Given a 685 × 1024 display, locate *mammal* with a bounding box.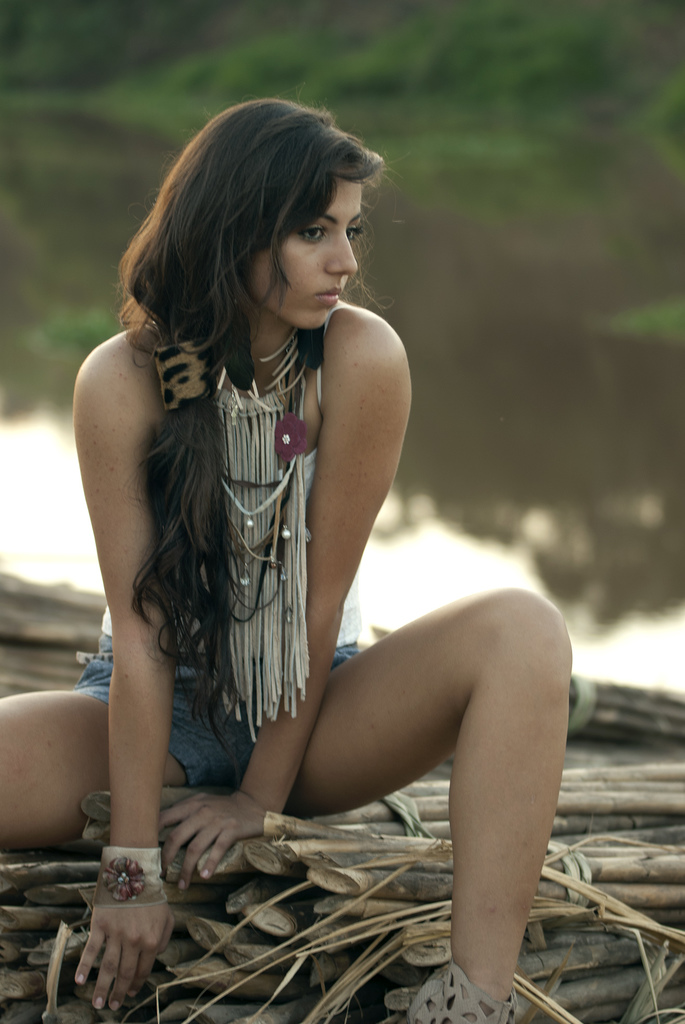
Located: l=50, t=122, r=528, b=892.
